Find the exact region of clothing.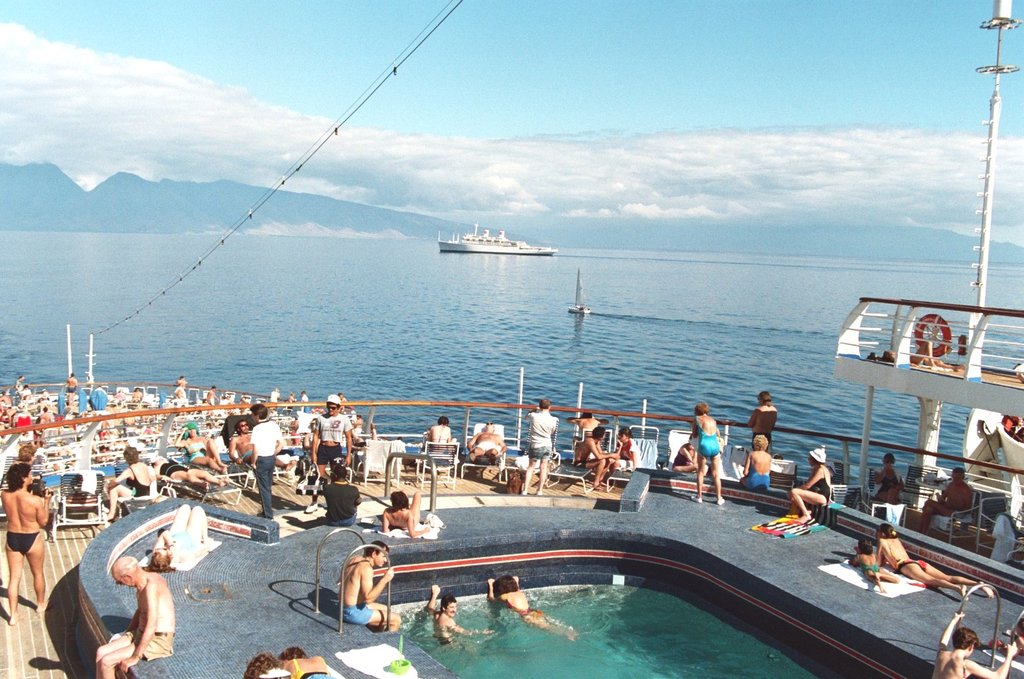
Exact region: <bbox>862, 559, 881, 576</bbox>.
